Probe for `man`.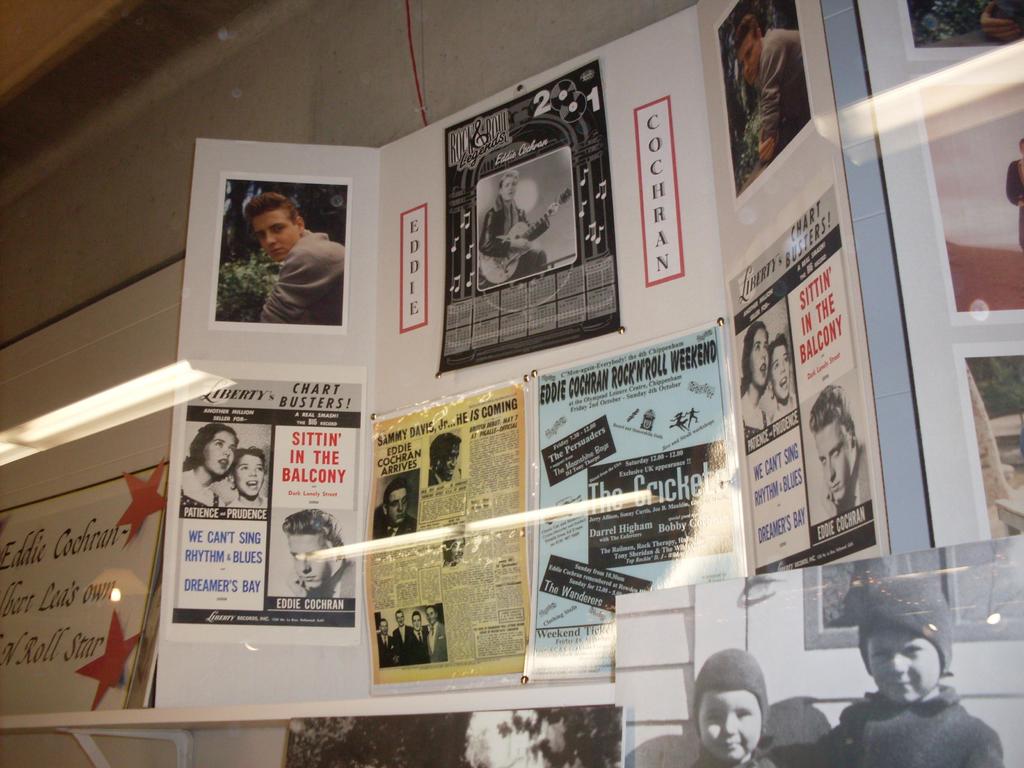
Probe result: {"left": 282, "top": 506, "right": 359, "bottom": 596}.
